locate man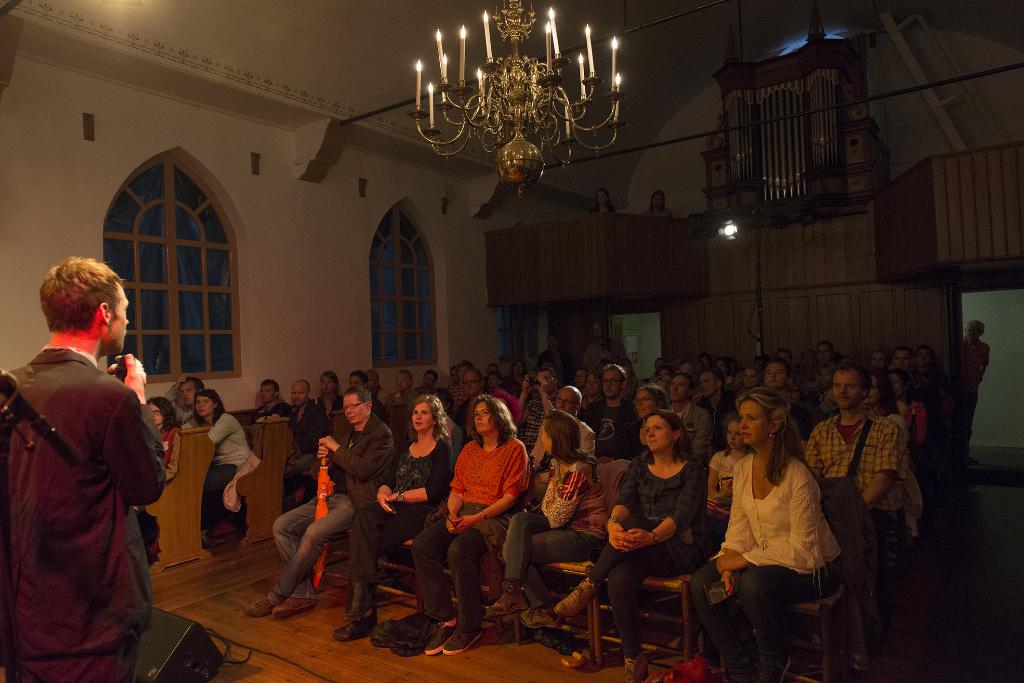
detection(513, 365, 559, 454)
